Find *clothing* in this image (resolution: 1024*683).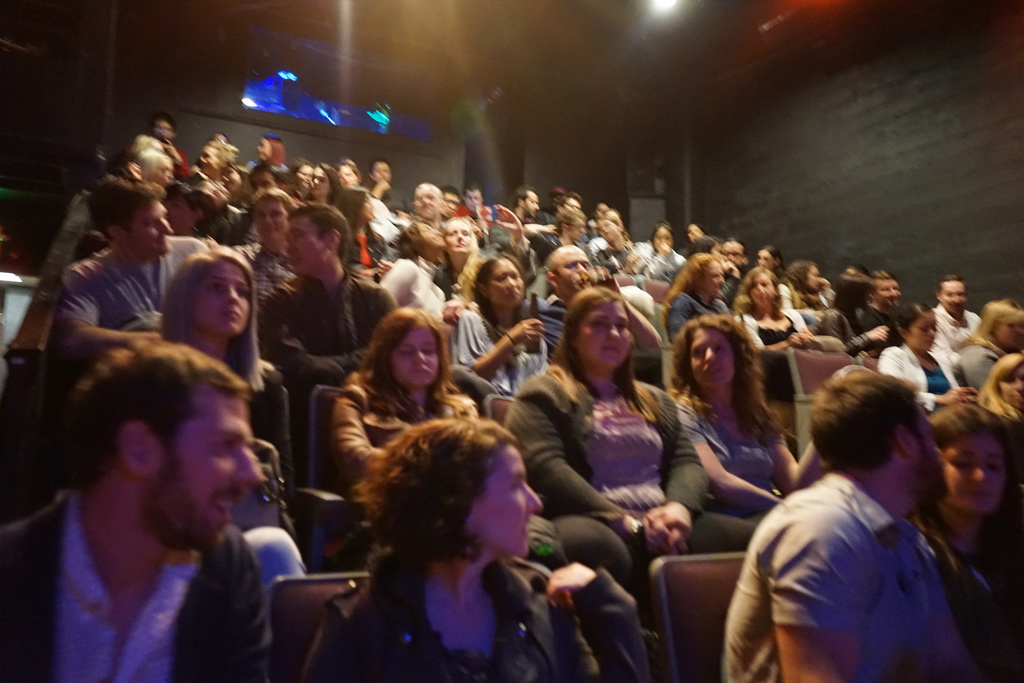
locate(671, 290, 736, 342).
